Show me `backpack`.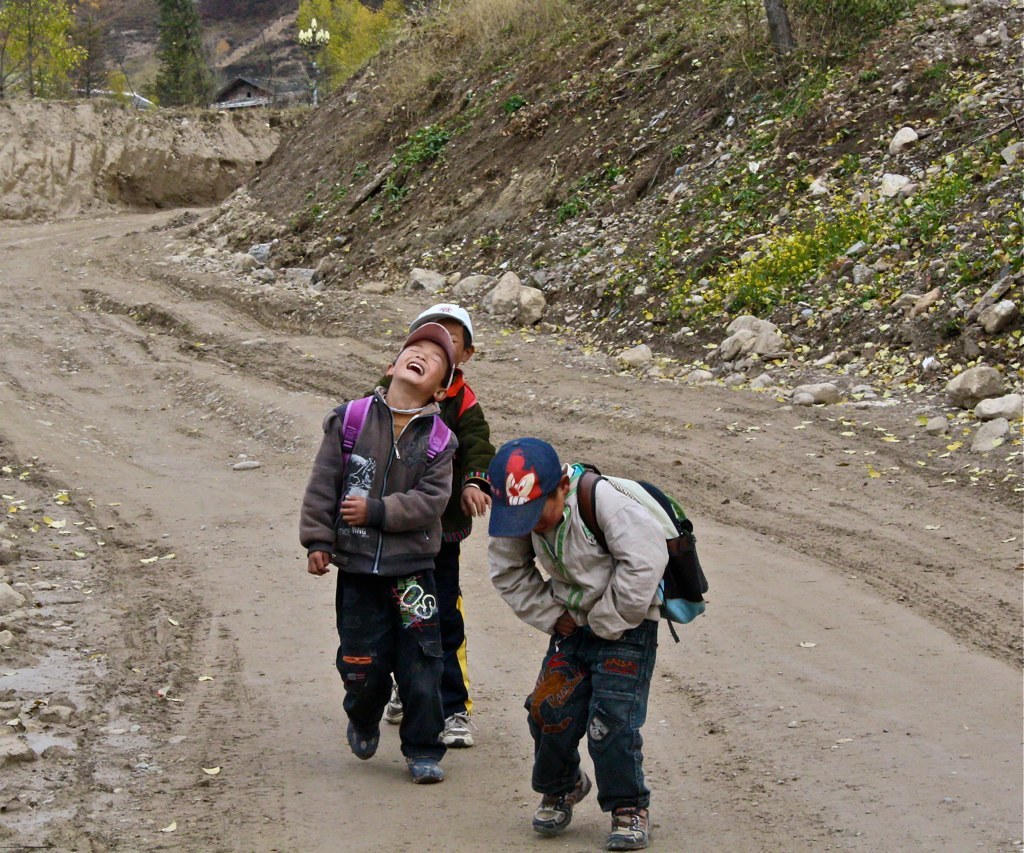
`backpack` is here: [333,386,452,548].
